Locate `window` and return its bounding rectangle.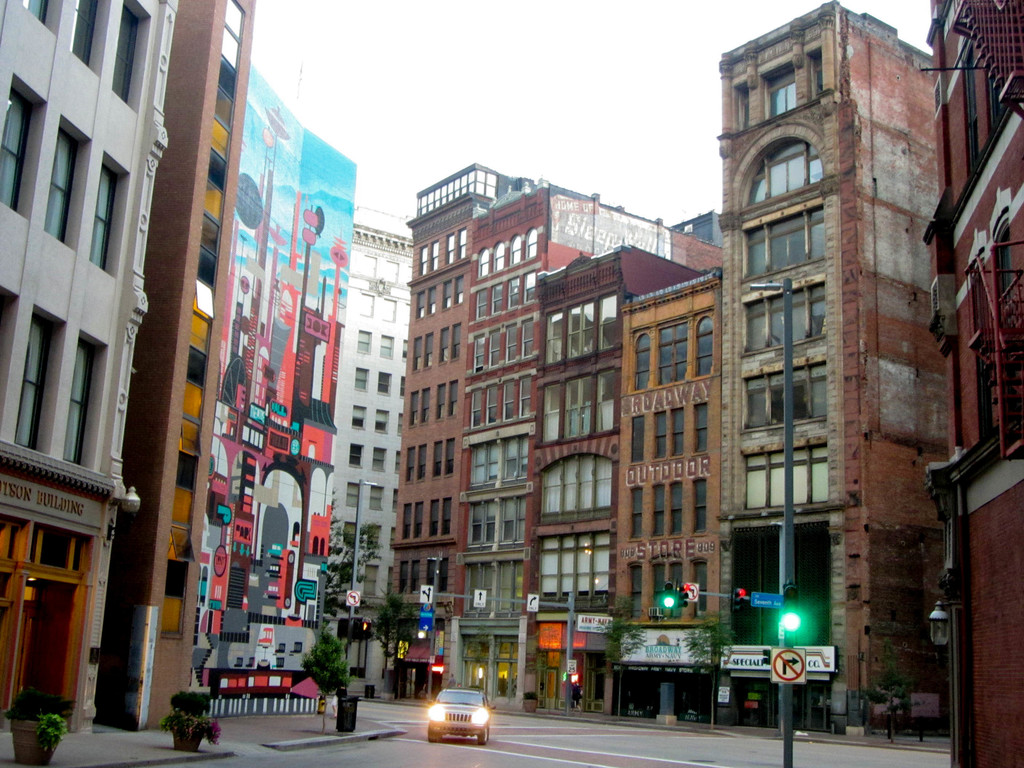
(742,274,823,358).
